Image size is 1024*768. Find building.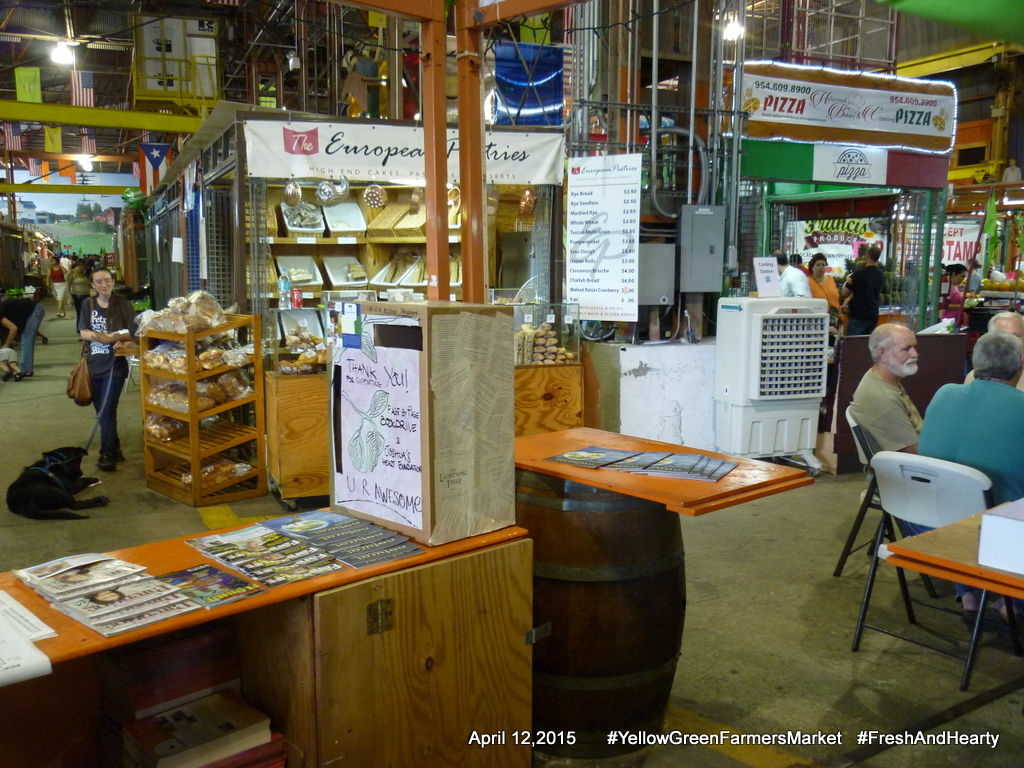
select_region(0, 0, 1023, 767).
